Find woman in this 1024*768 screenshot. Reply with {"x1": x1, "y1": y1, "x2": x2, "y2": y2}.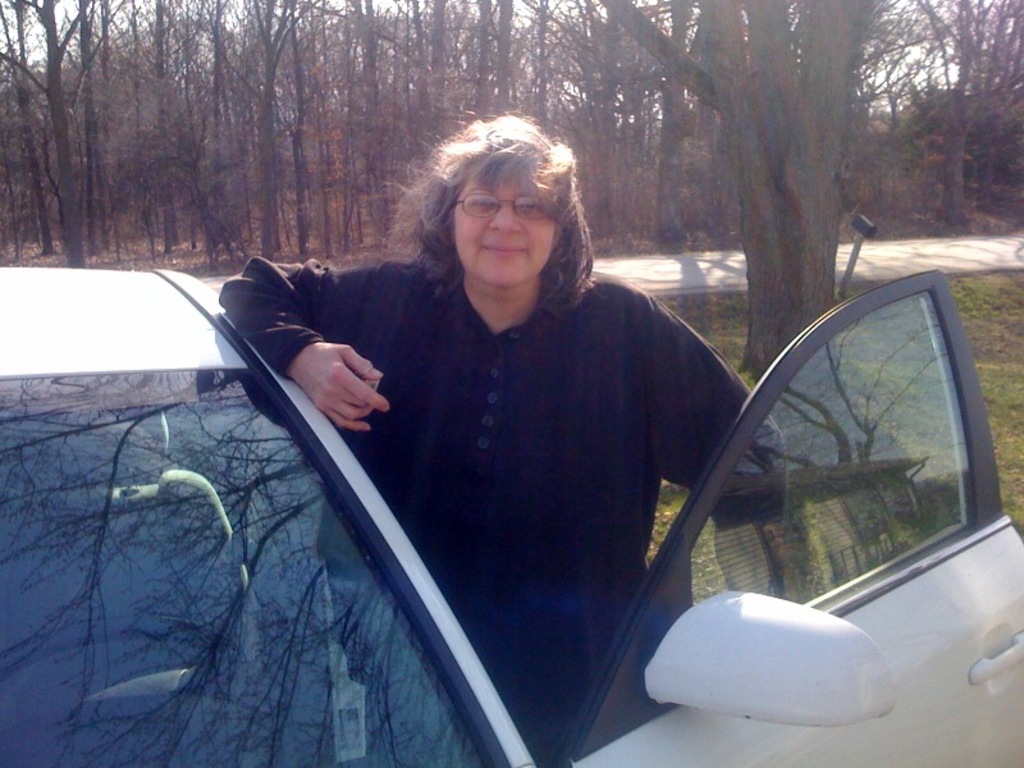
{"x1": 256, "y1": 134, "x2": 823, "y2": 754}.
